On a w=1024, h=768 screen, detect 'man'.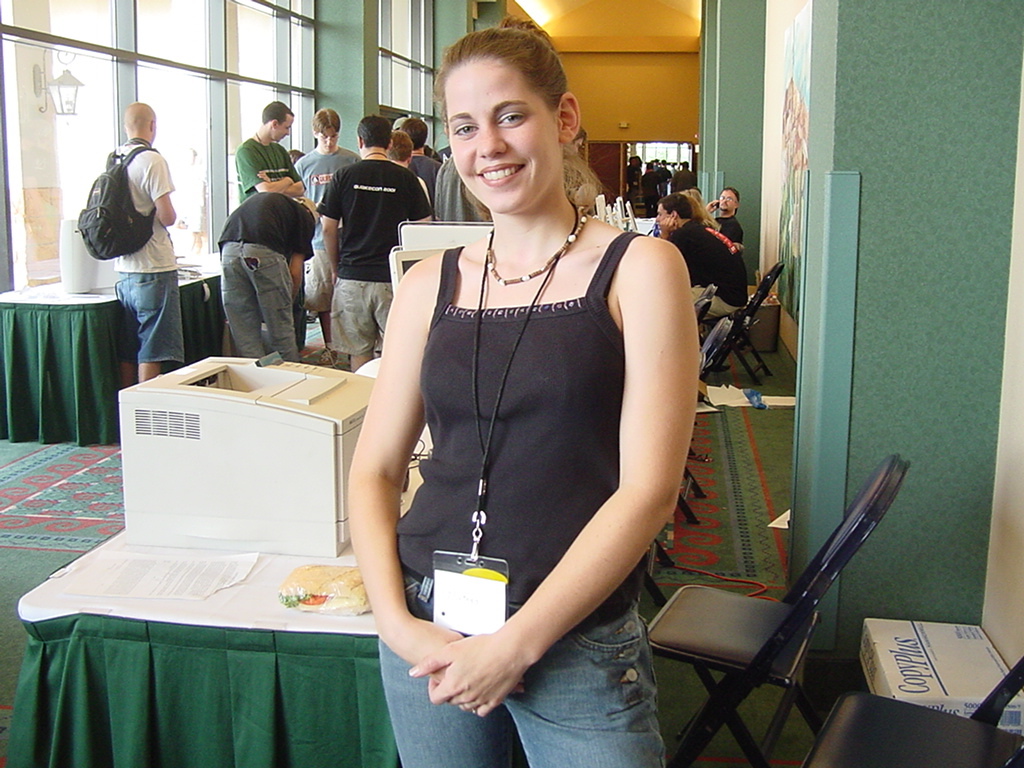
[292, 104, 360, 366].
